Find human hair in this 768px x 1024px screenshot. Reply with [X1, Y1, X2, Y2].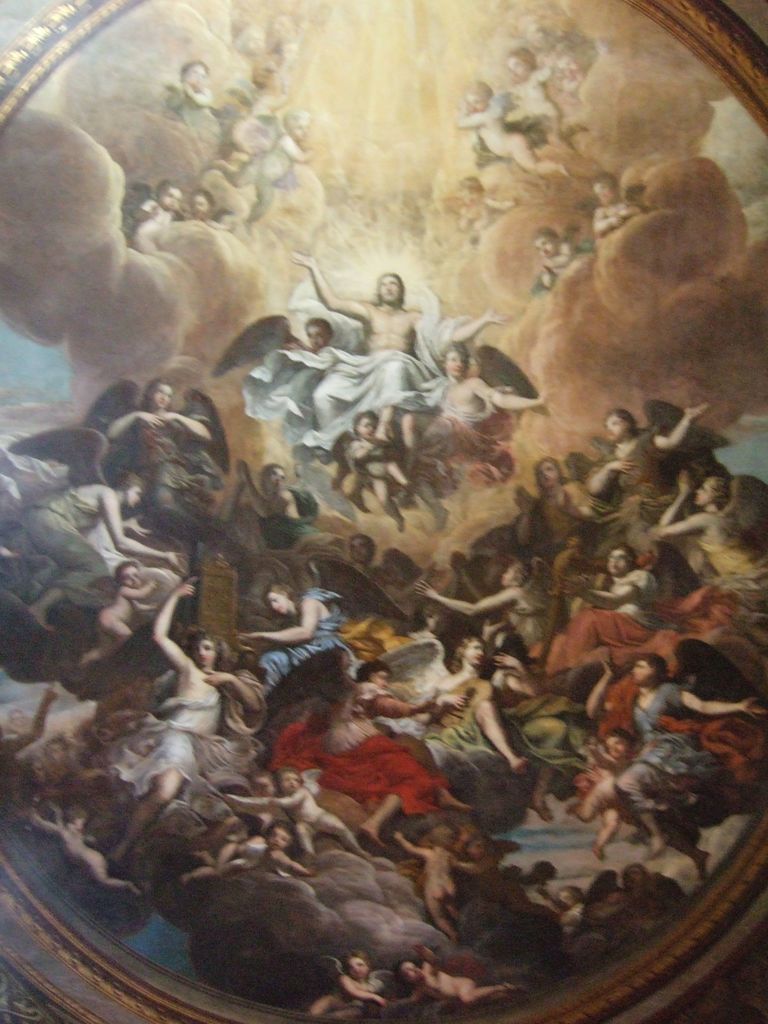
[250, 771, 273, 792].
